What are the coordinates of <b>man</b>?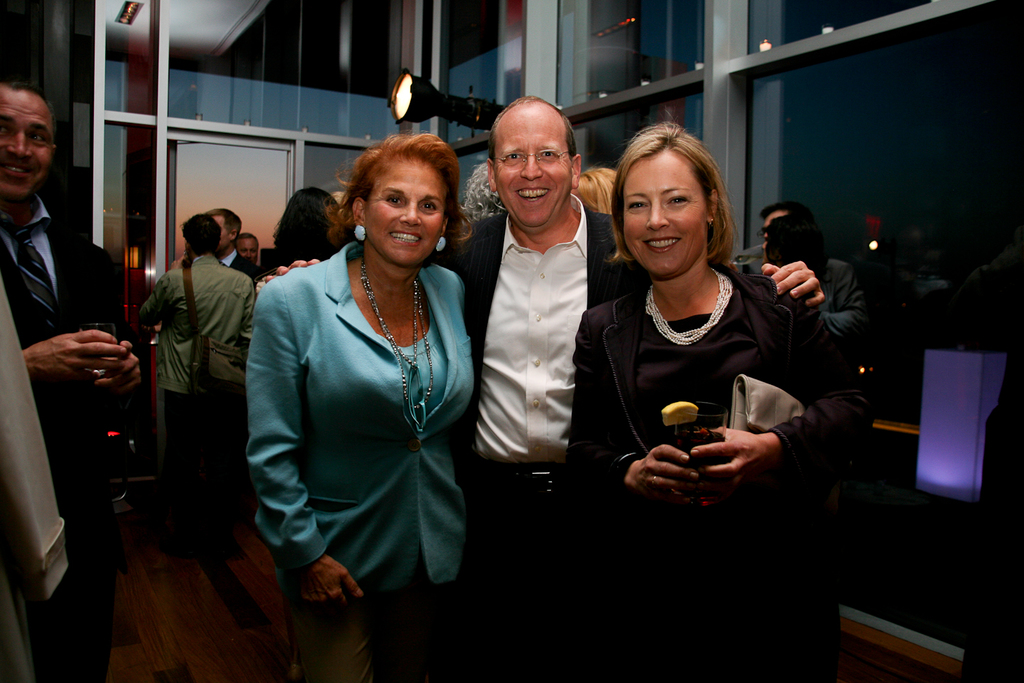
[x1=147, y1=213, x2=252, y2=558].
